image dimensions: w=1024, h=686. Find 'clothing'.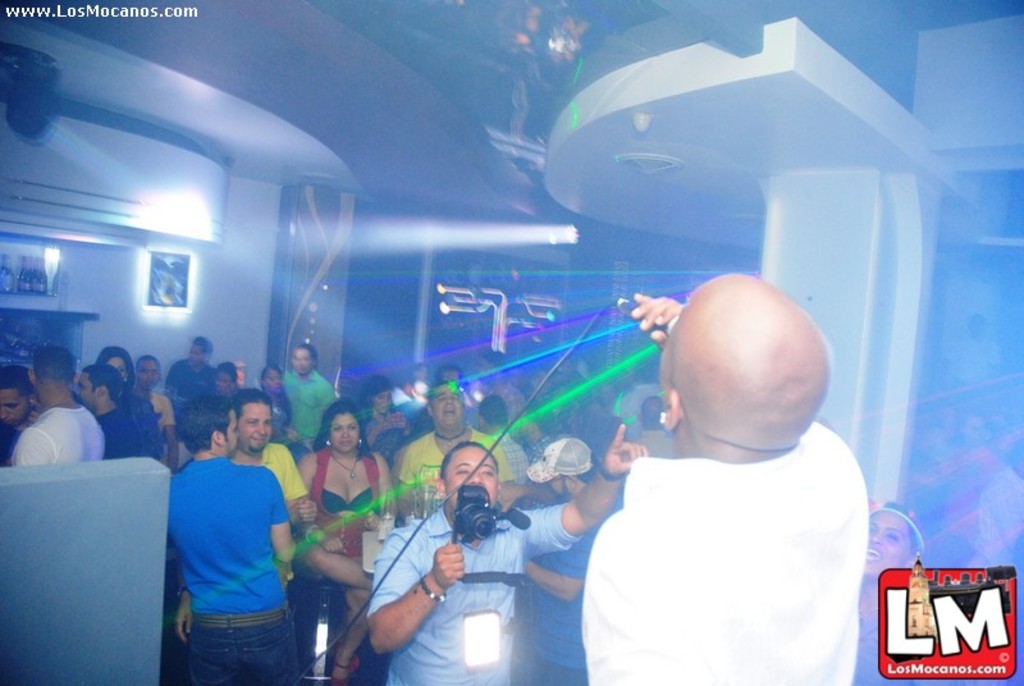
397,435,527,503.
